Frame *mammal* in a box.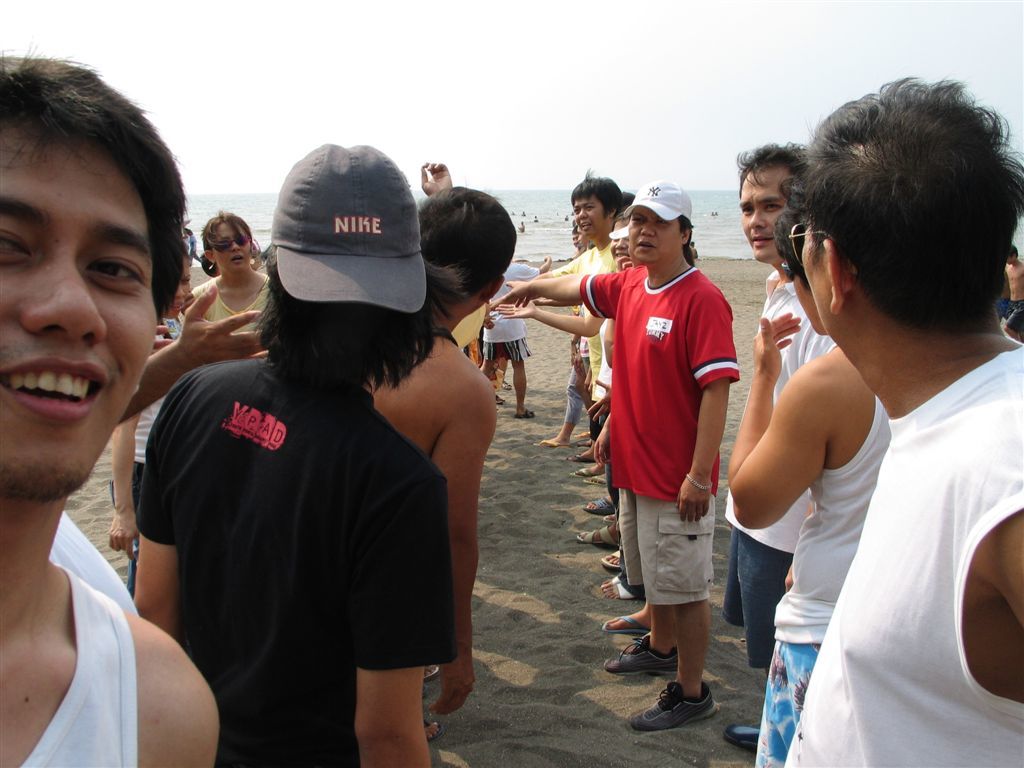
box(719, 141, 833, 746).
